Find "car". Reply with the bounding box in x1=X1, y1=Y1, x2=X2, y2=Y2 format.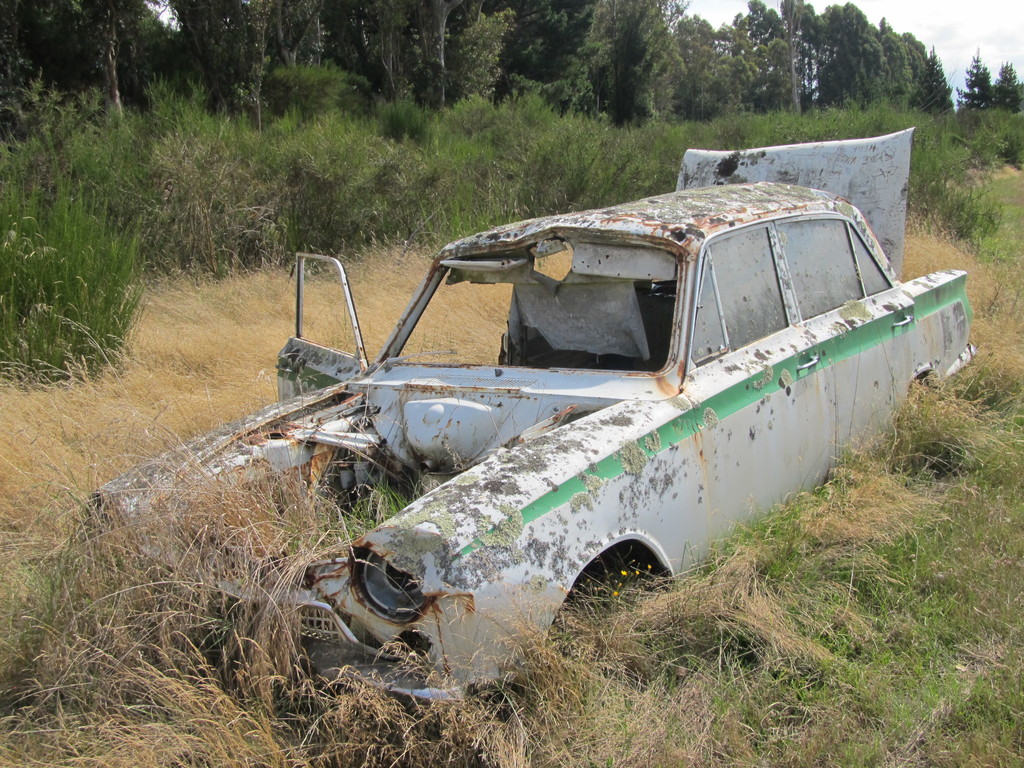
x1=96, y1=128, x2=980, y2=712.
